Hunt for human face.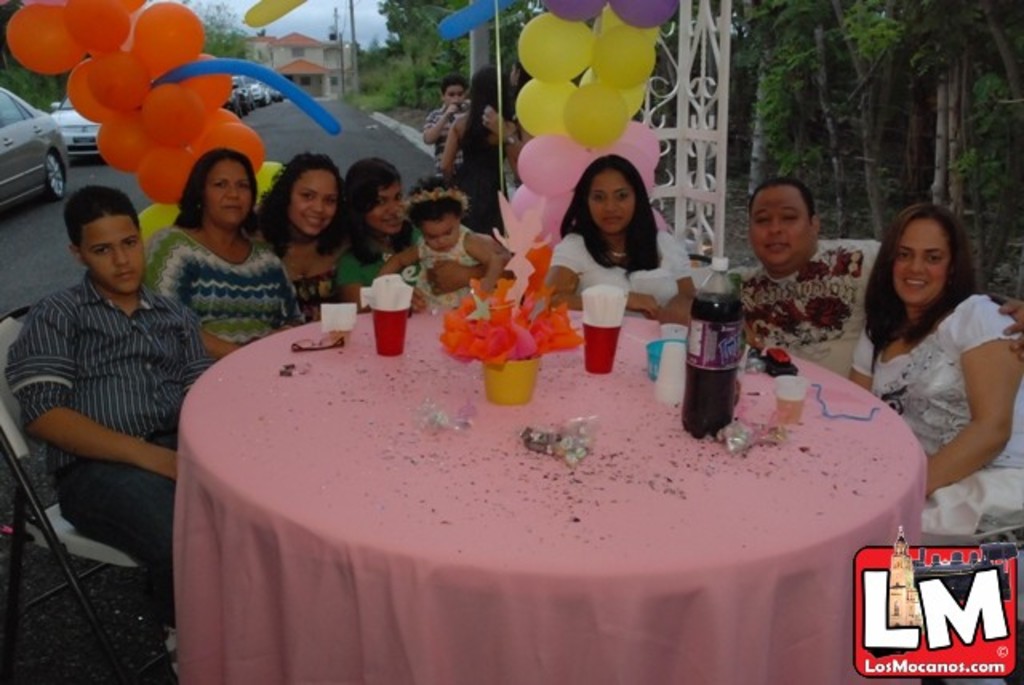
Hunted down at 202:154:261:229.
